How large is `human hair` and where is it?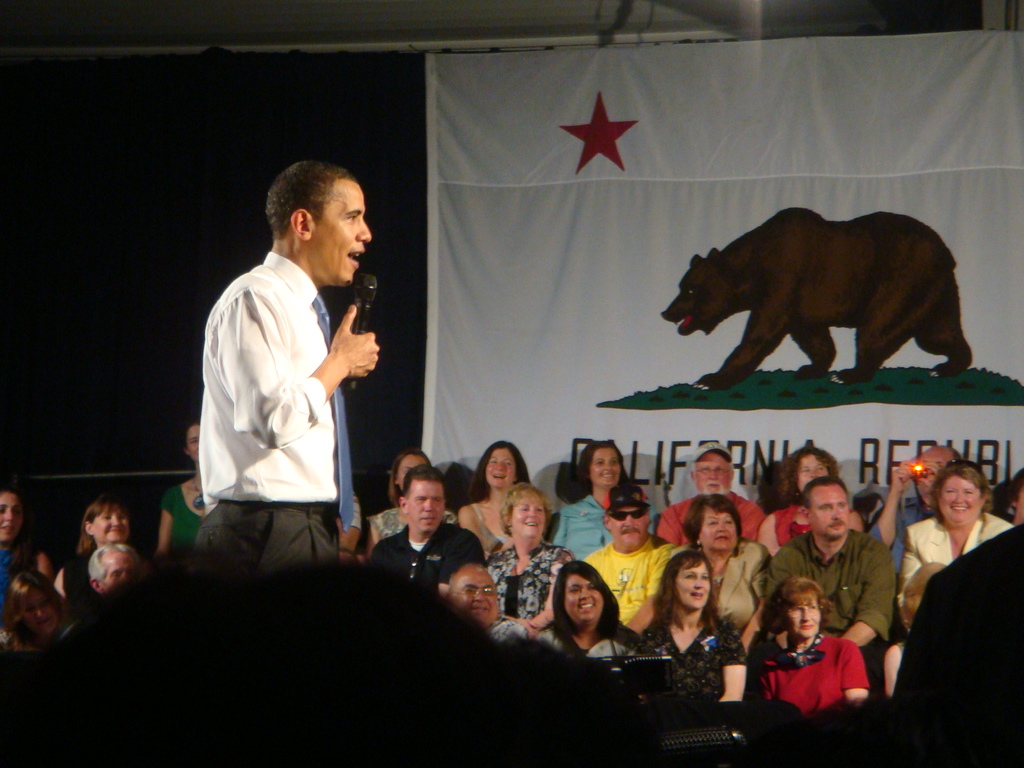
Bounding box: BBox(388, 452, 433, 506).
